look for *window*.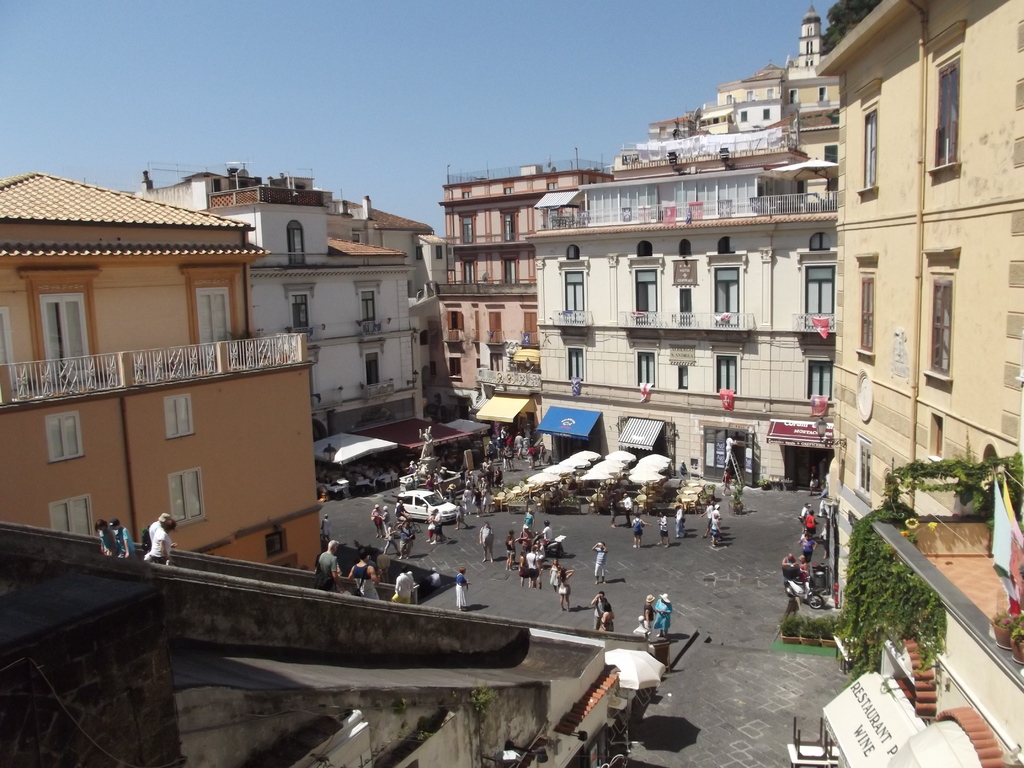
Found: rect(169, 468, 203, 527).
